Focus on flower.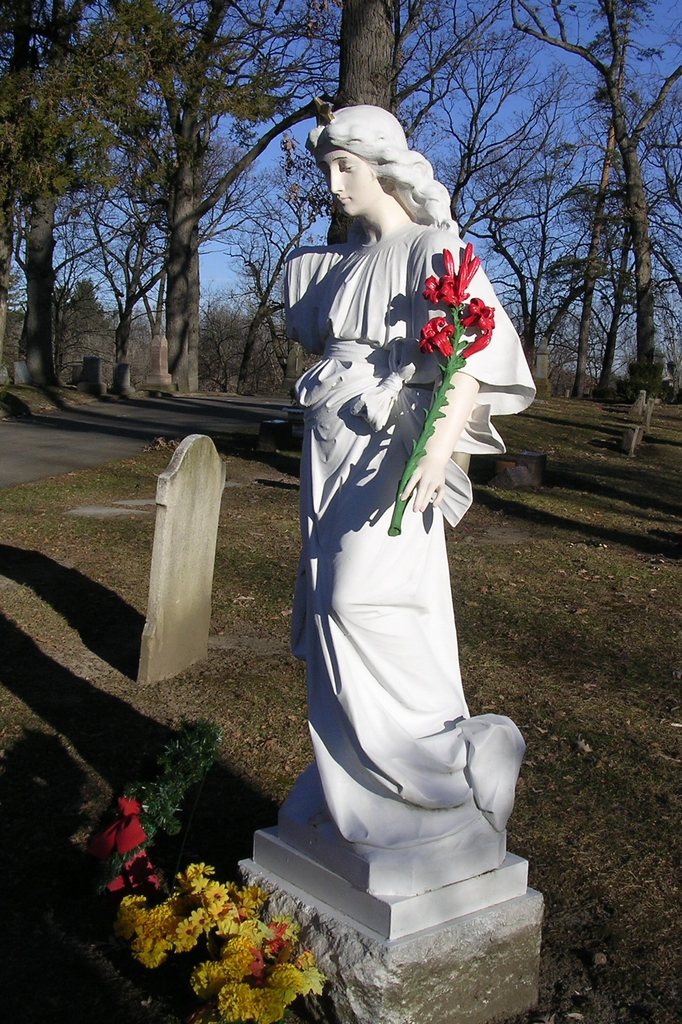
Focused at {"x1": 454, "y1": 289, "x2": 490, "y2": 331}.
